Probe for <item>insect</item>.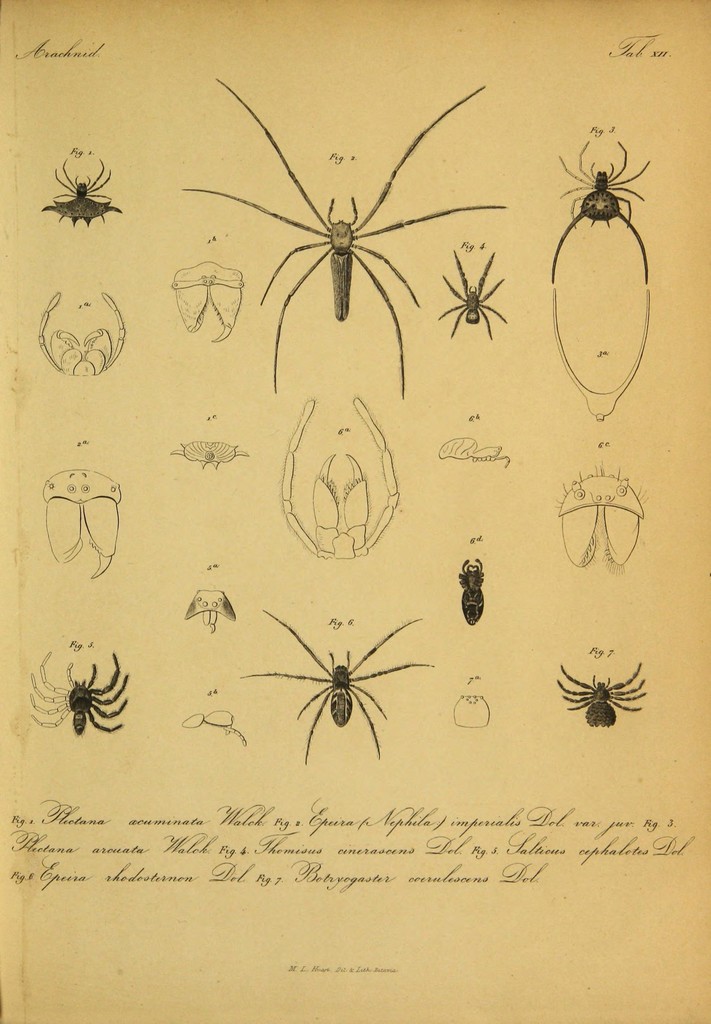
Probe result: (461,557,487,626).
